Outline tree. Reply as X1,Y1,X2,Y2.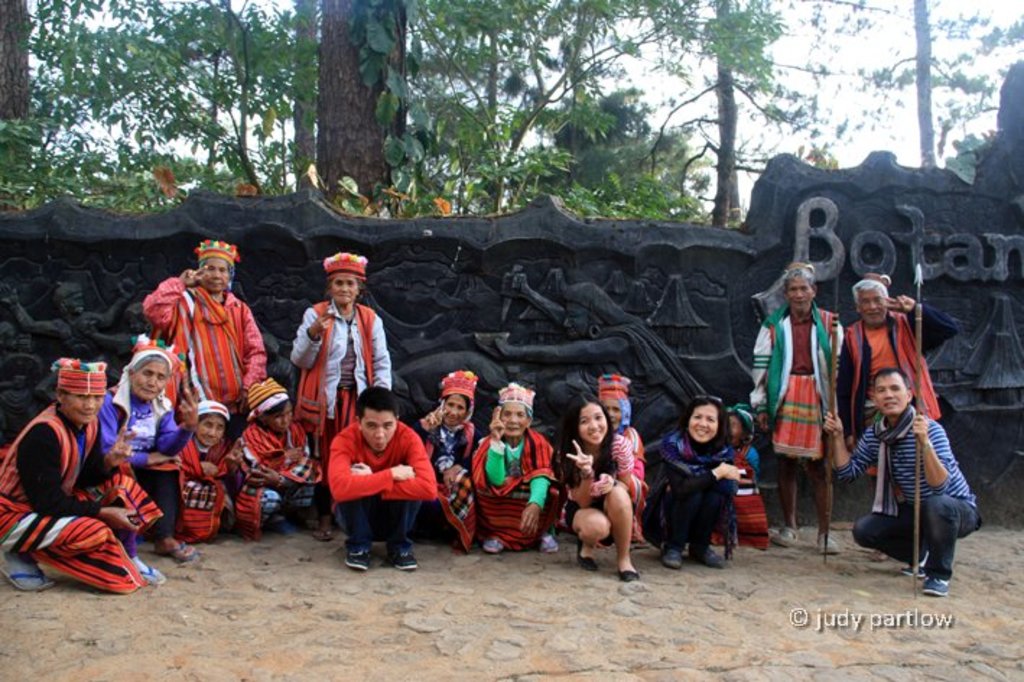
0,0,335,244.
